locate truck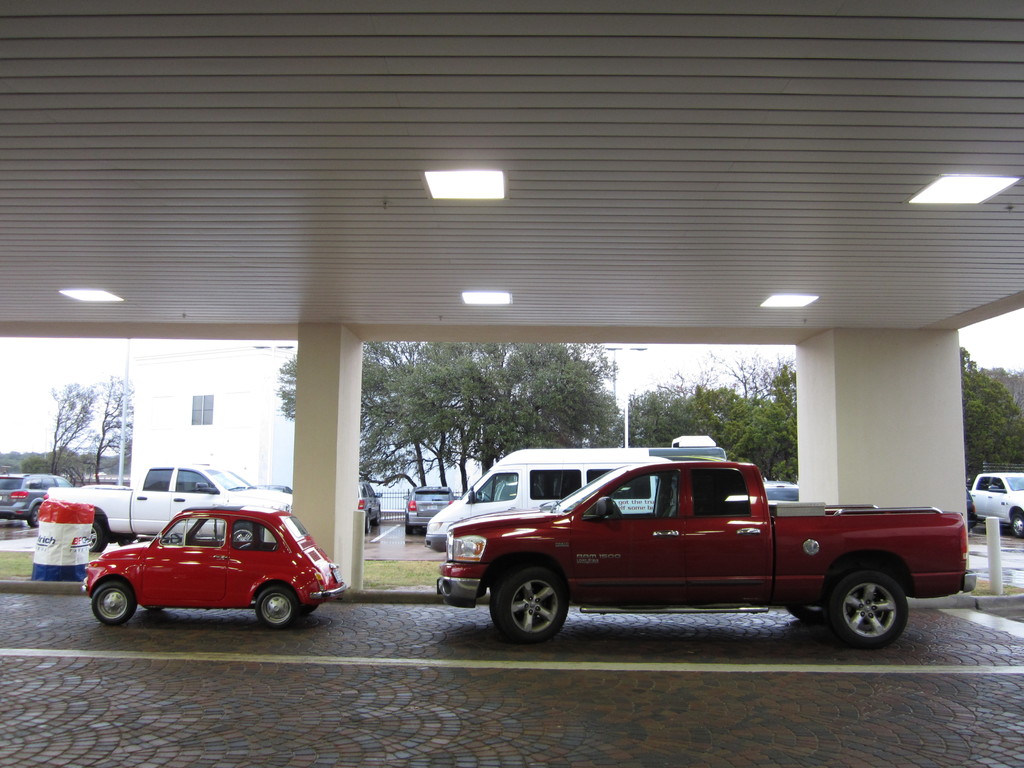
BBox(963, 468, 1023, 540)
